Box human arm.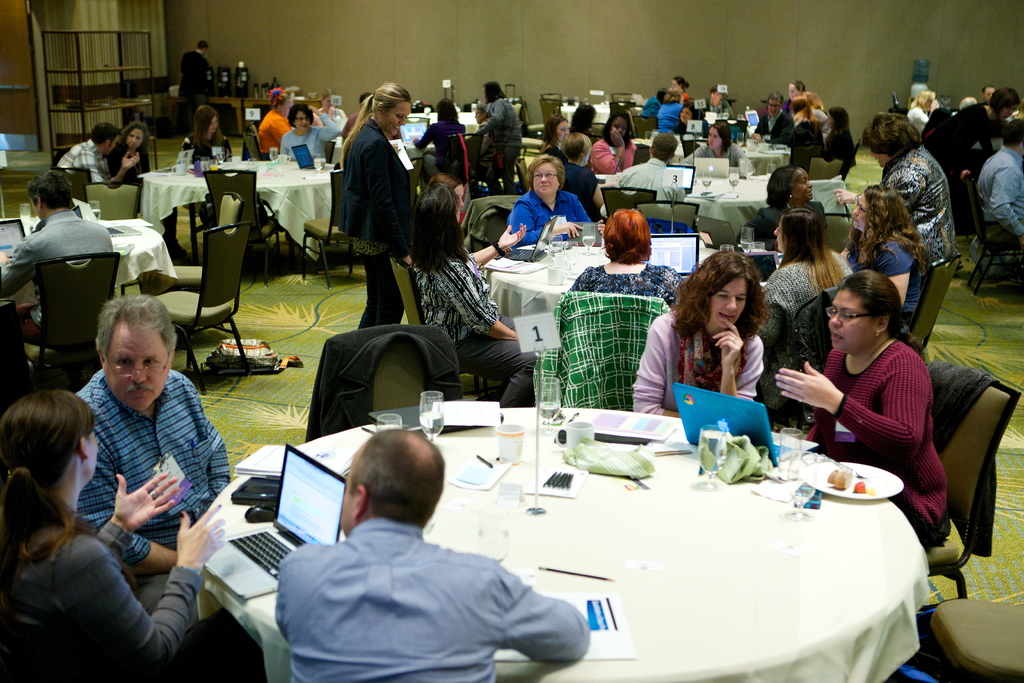
box(628, 317, 680, 421).
